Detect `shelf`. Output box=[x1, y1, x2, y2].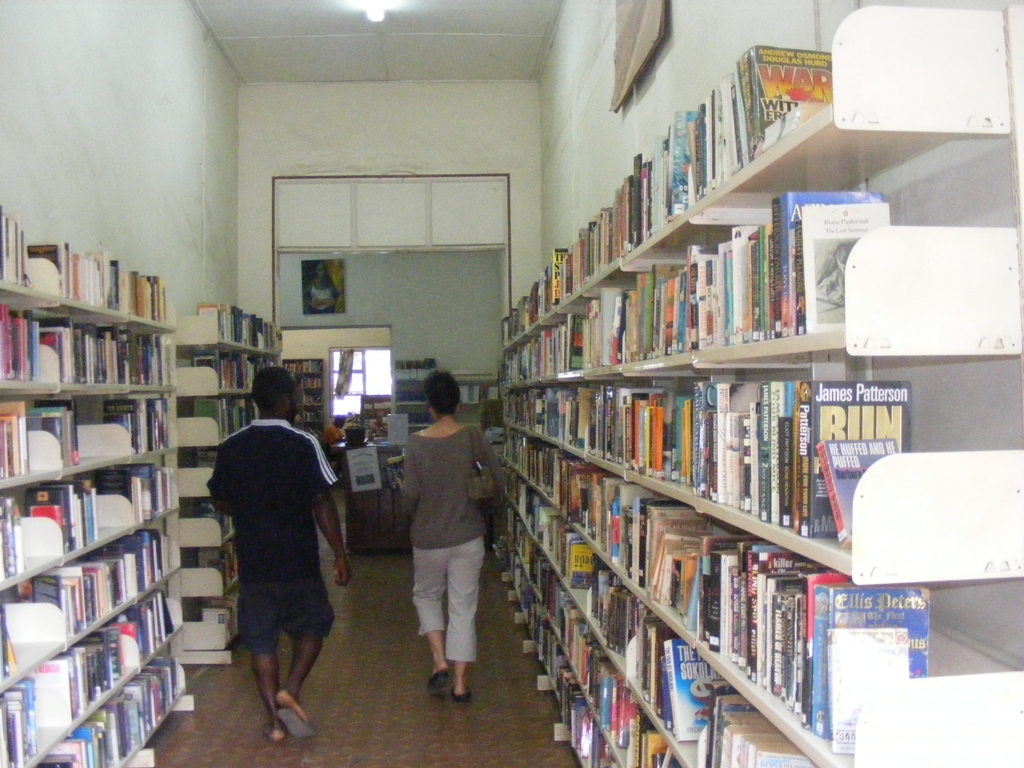
box=[0, 395, 172, 484].
